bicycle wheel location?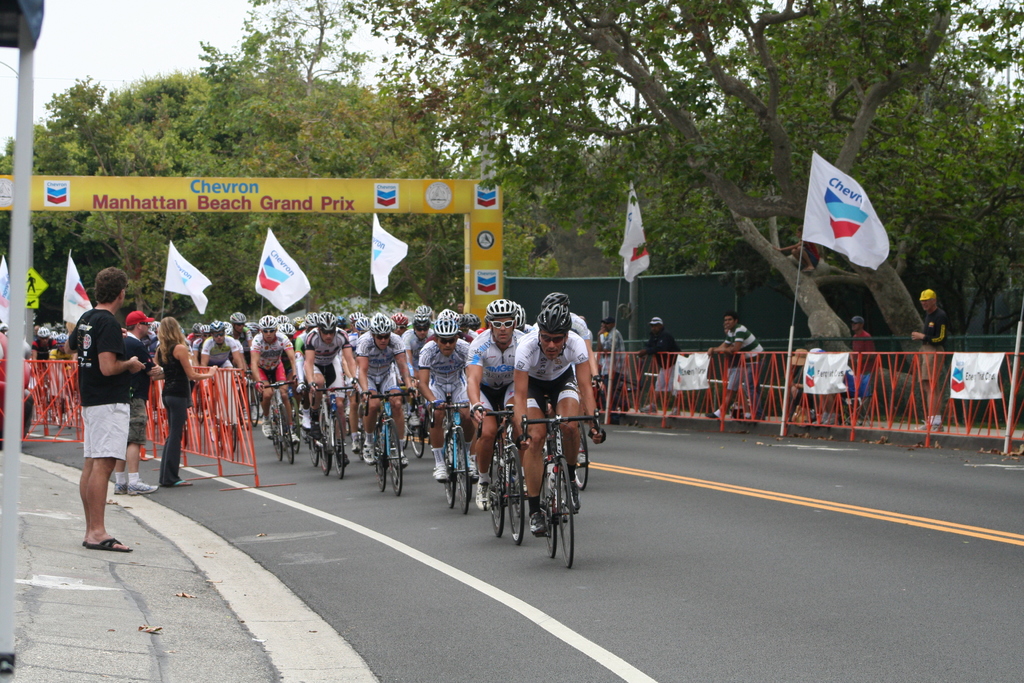
region(488, 449, 511, 539)
